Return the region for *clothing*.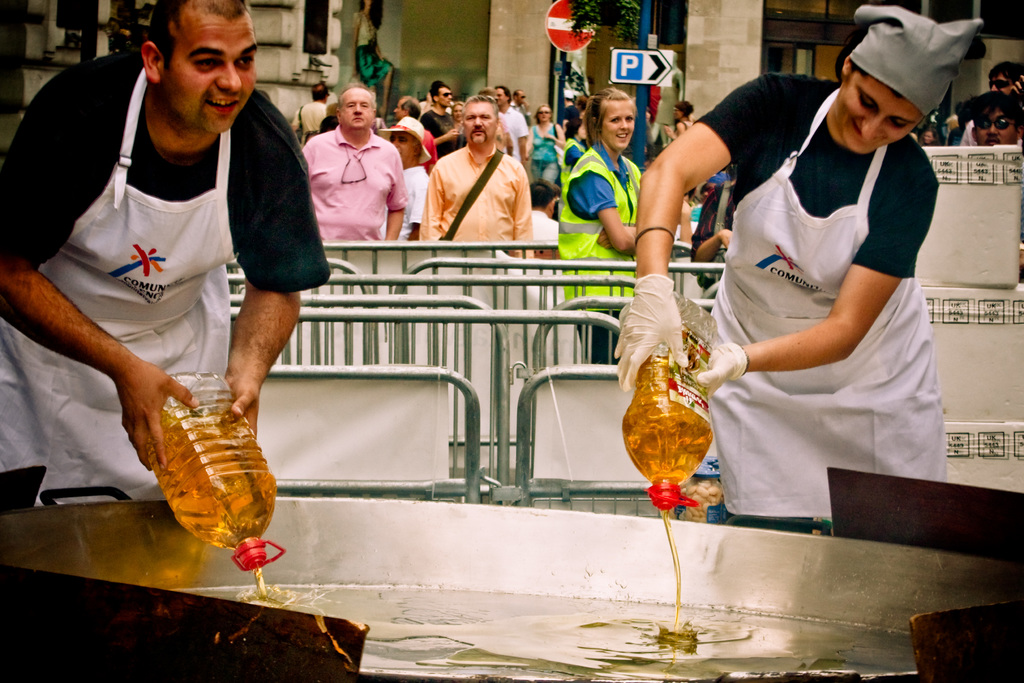
694:83:941:511.
